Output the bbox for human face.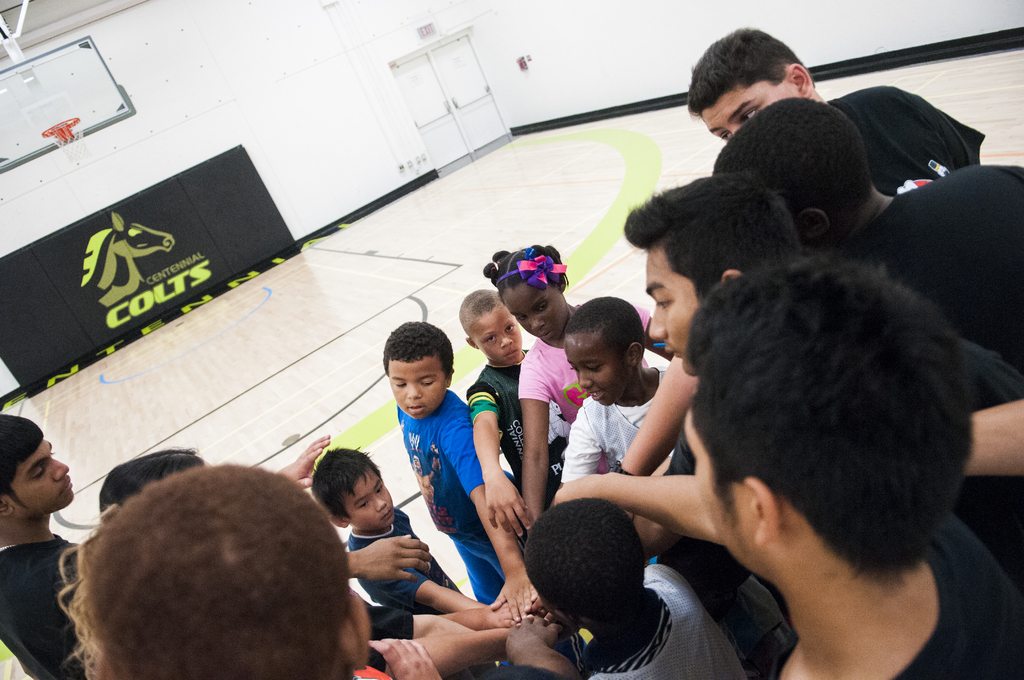
{"x1": 563, "y1": 332, "x2": 627, "y2": 407}.
